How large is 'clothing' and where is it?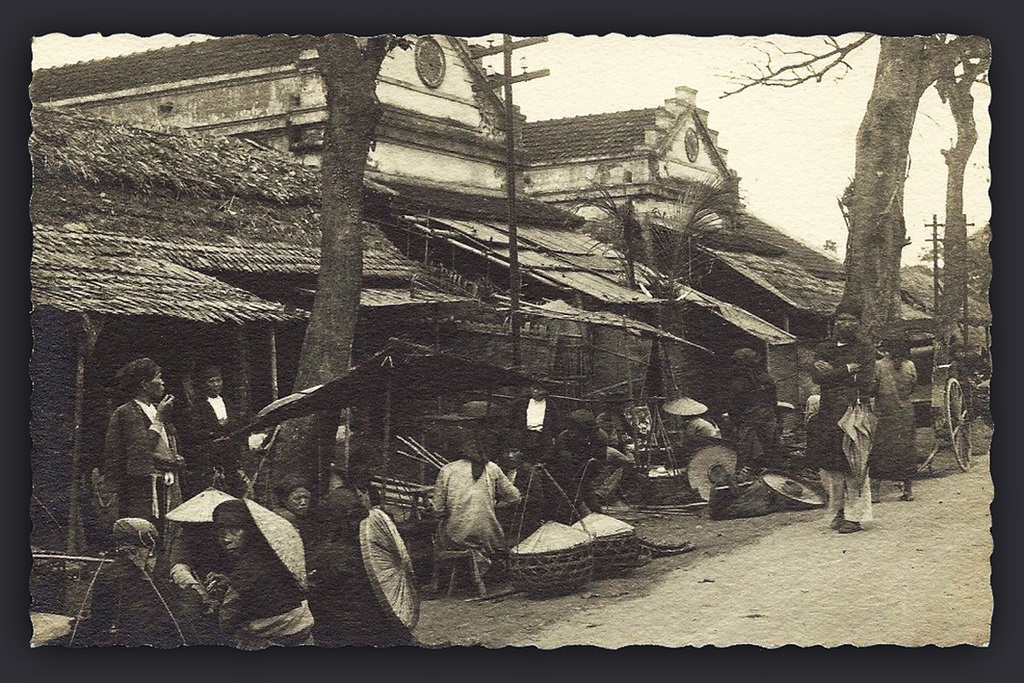
Bounding box: bbox(66, 562, 206, 647).
